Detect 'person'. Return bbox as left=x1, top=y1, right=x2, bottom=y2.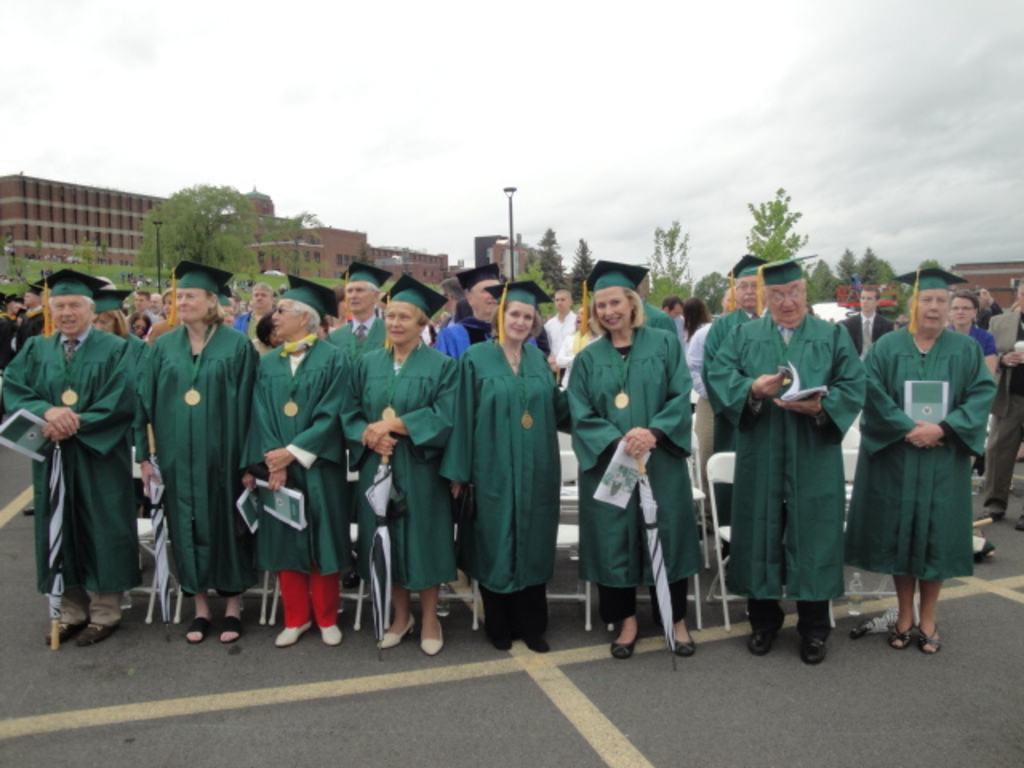
left=963, top=285, right=1003, bottom=334.
